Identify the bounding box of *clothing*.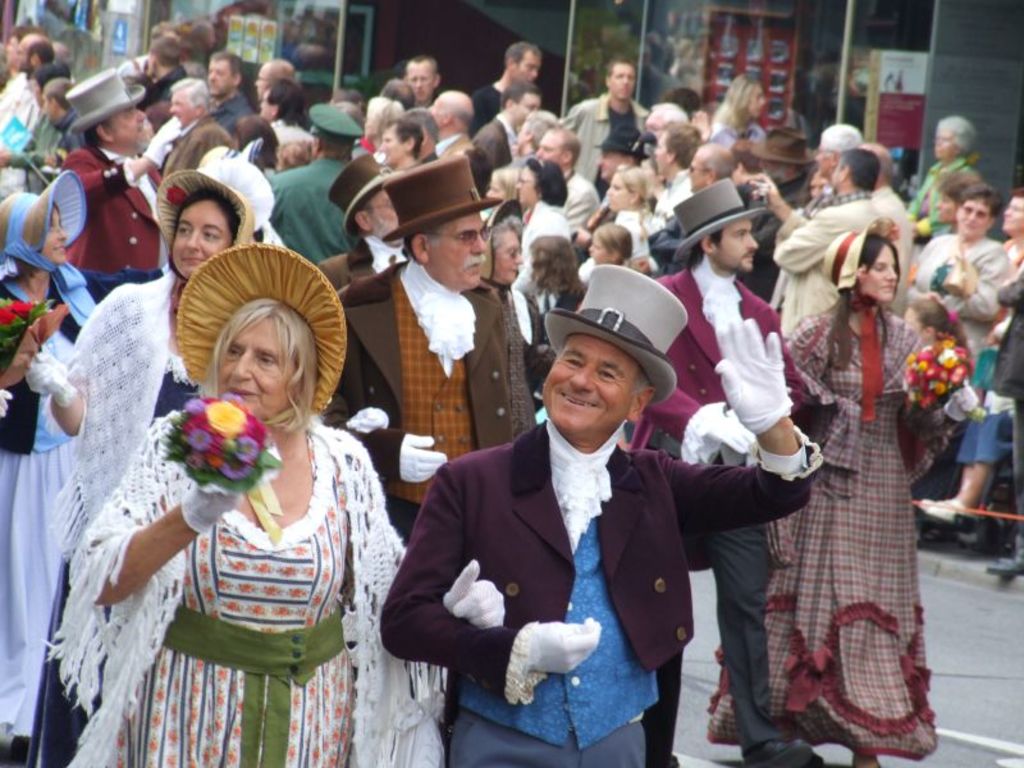
271/148/348/264.
